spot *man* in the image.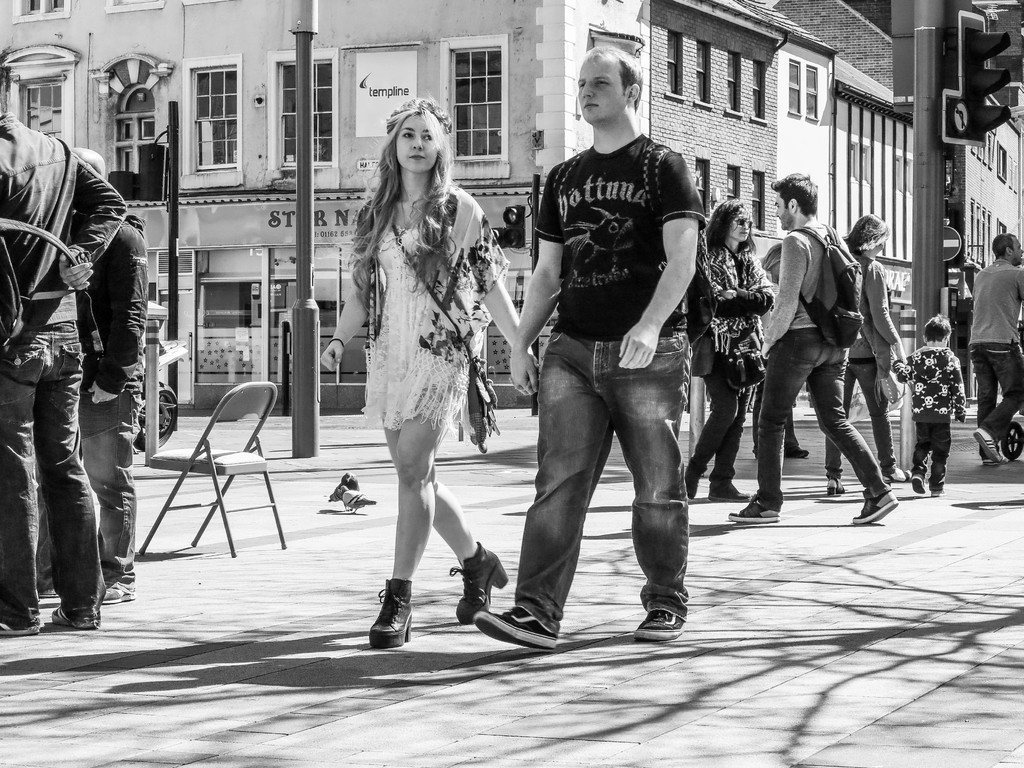
*man* found at {"left": 80, "top": 143, "right": 159, "bottom": 603}.
